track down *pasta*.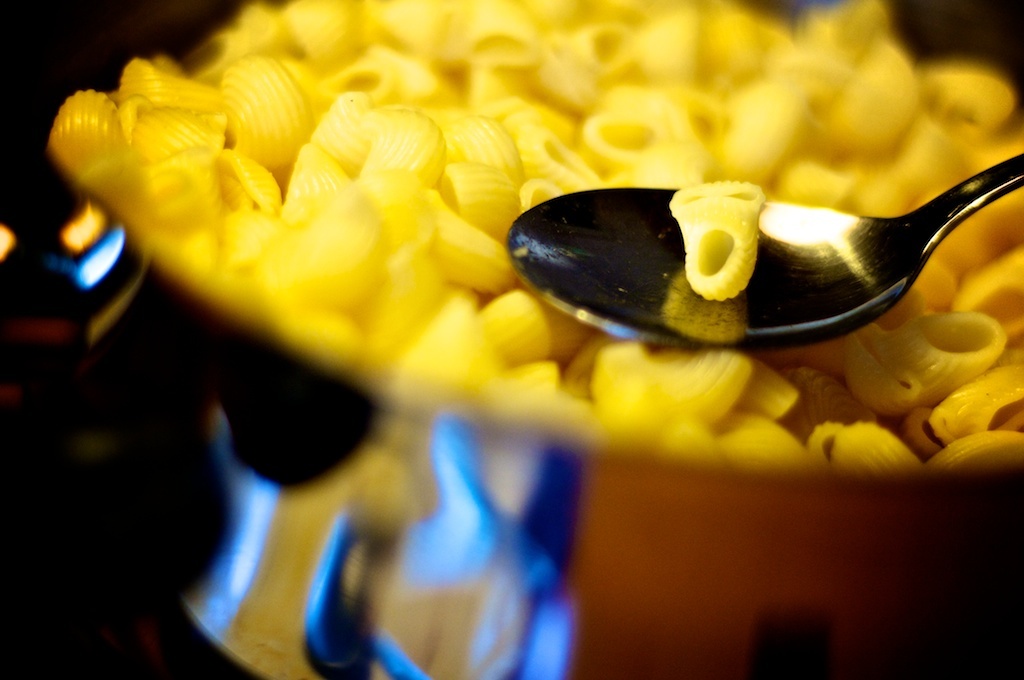
Tracked to {"x1": 47, "y1": 0, "x2": 1023, "y2": 465}.
